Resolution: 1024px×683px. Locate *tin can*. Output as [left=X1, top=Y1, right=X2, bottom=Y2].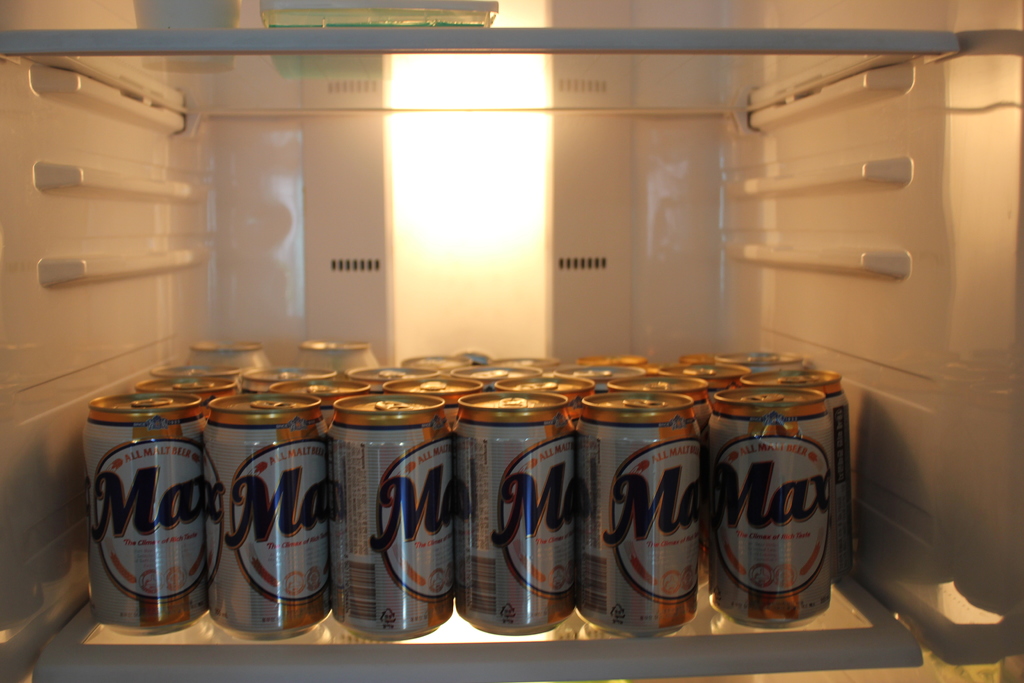
[left=328, top=392, right=451, bottom=643].
